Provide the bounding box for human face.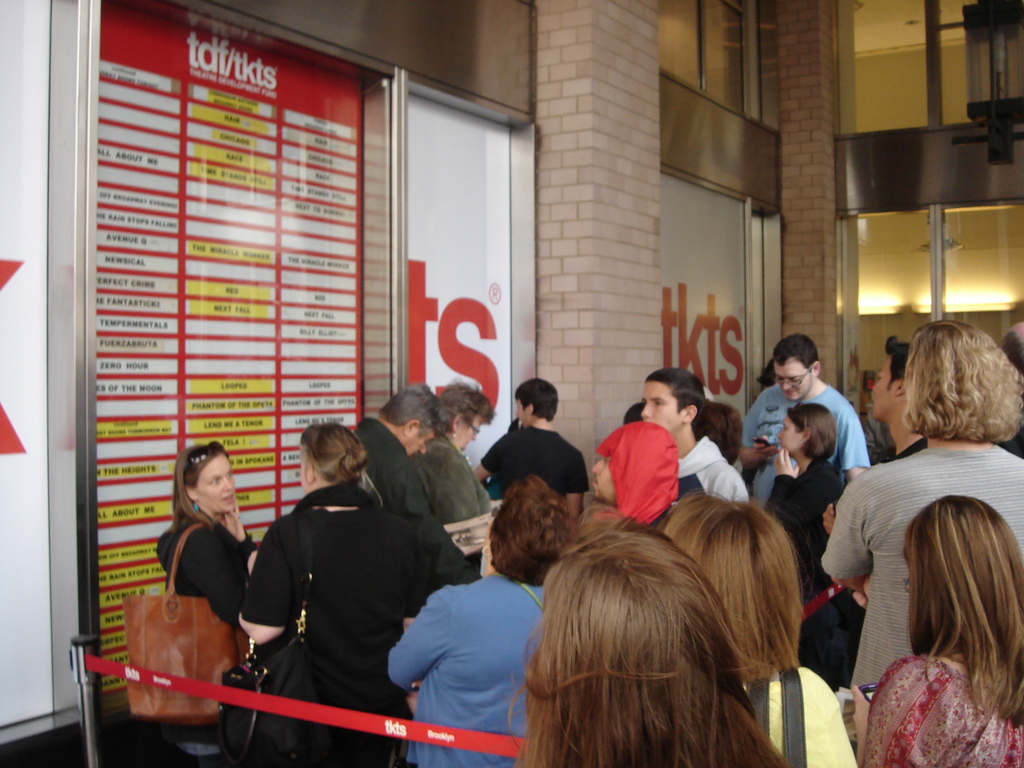
select_region(458, 412, 483, 457).
